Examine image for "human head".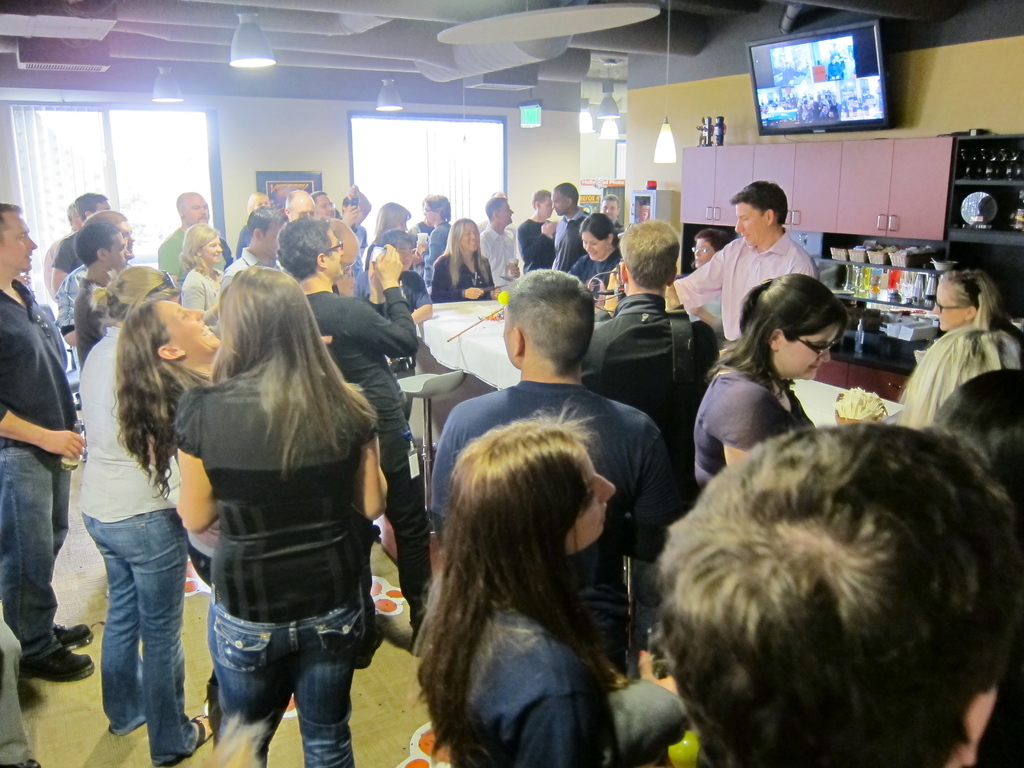
Examination result: pyautogui.locateOnScreen(182, 224, 220, 262).
